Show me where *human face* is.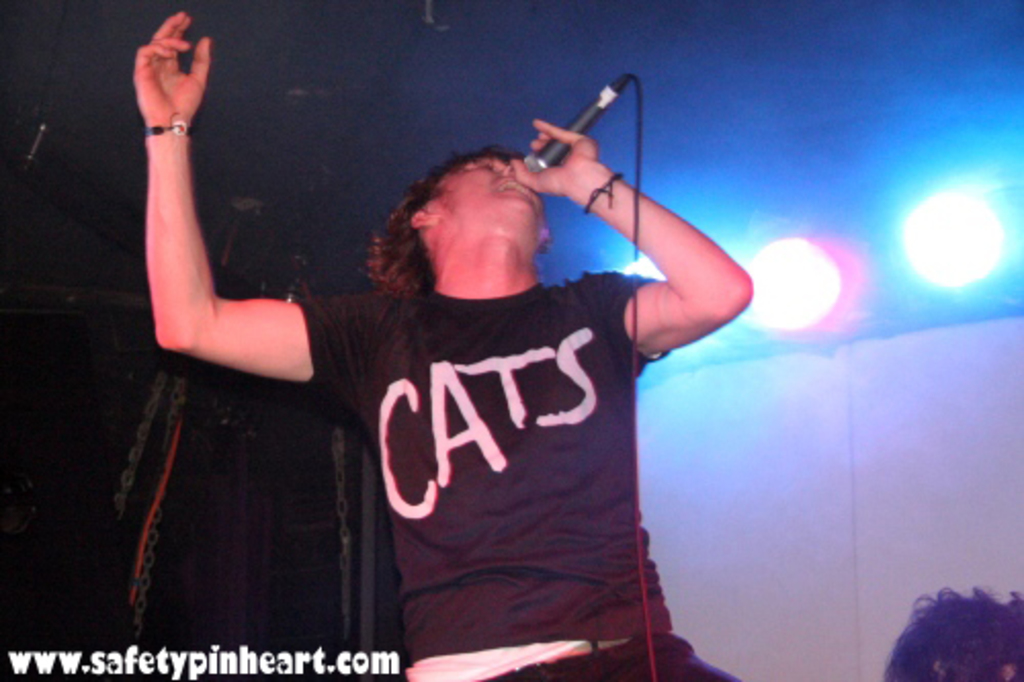
*human face* is at x1=442, y1=158, x2=547, y2=242.
